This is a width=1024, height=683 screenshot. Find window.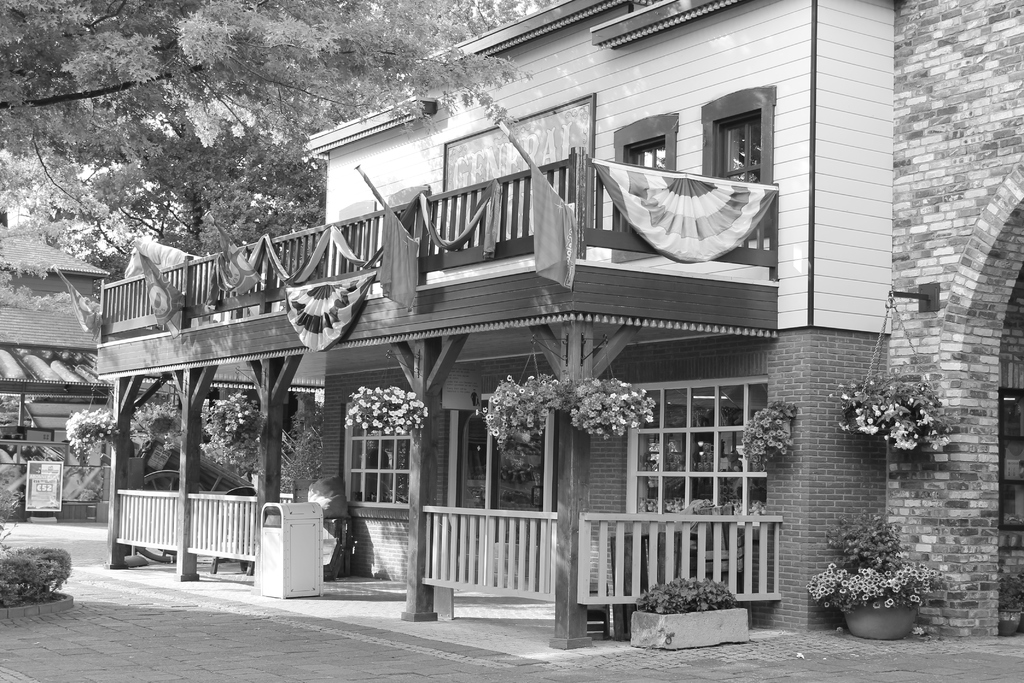
Bounding box: (363,441,376,466).
